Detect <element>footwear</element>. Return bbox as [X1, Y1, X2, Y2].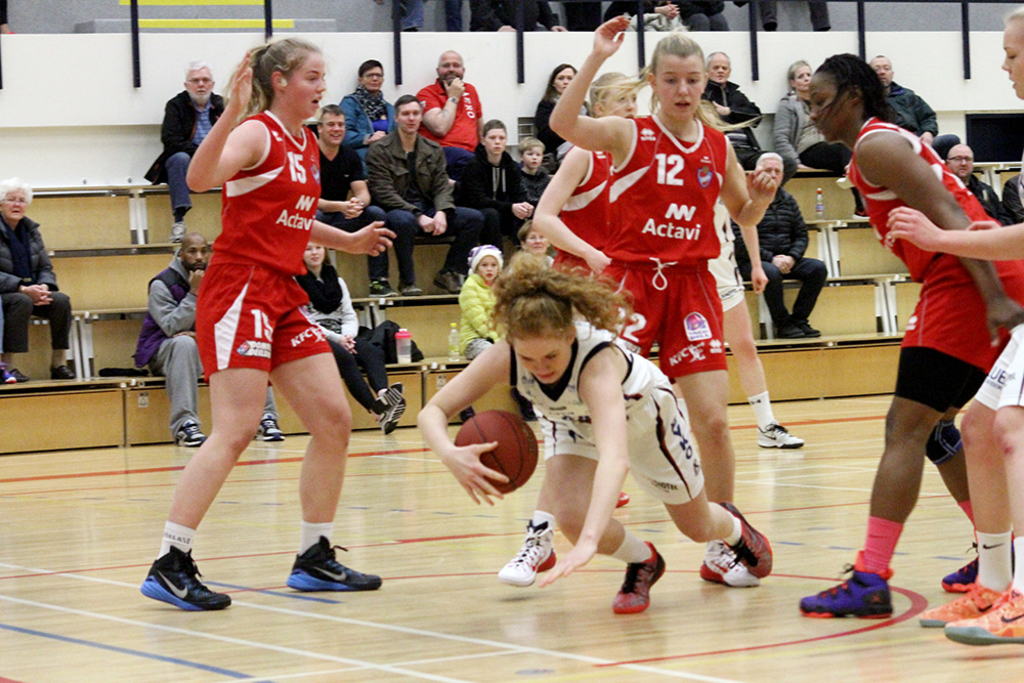
[496, 520, 556, 587].
